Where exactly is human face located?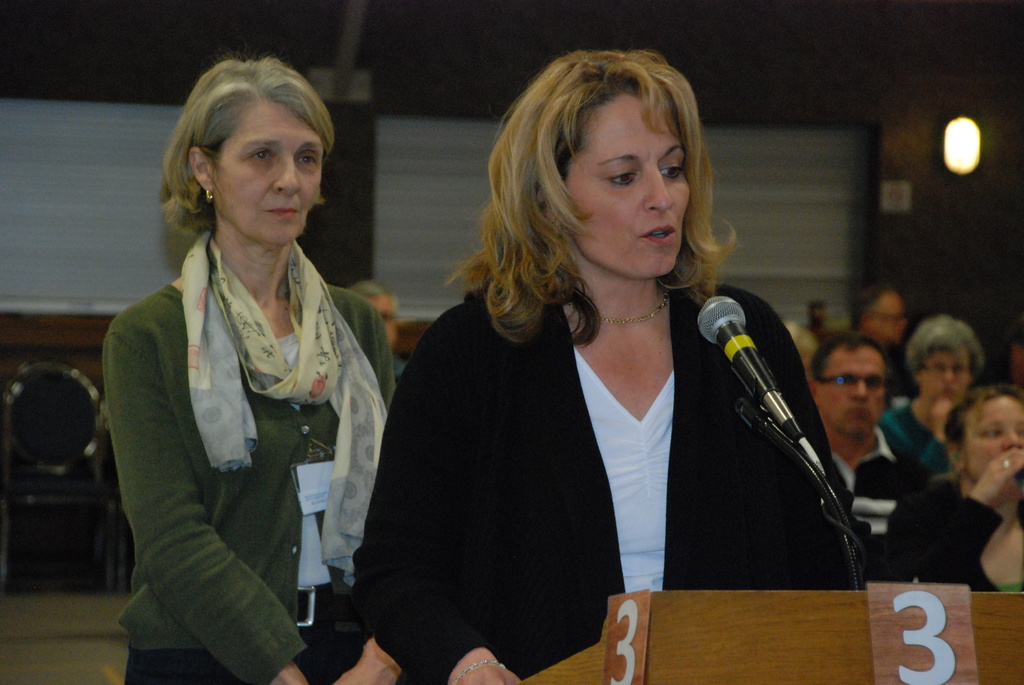
Its bounding box is [left=561, top=88, right=690, bottom=277].
